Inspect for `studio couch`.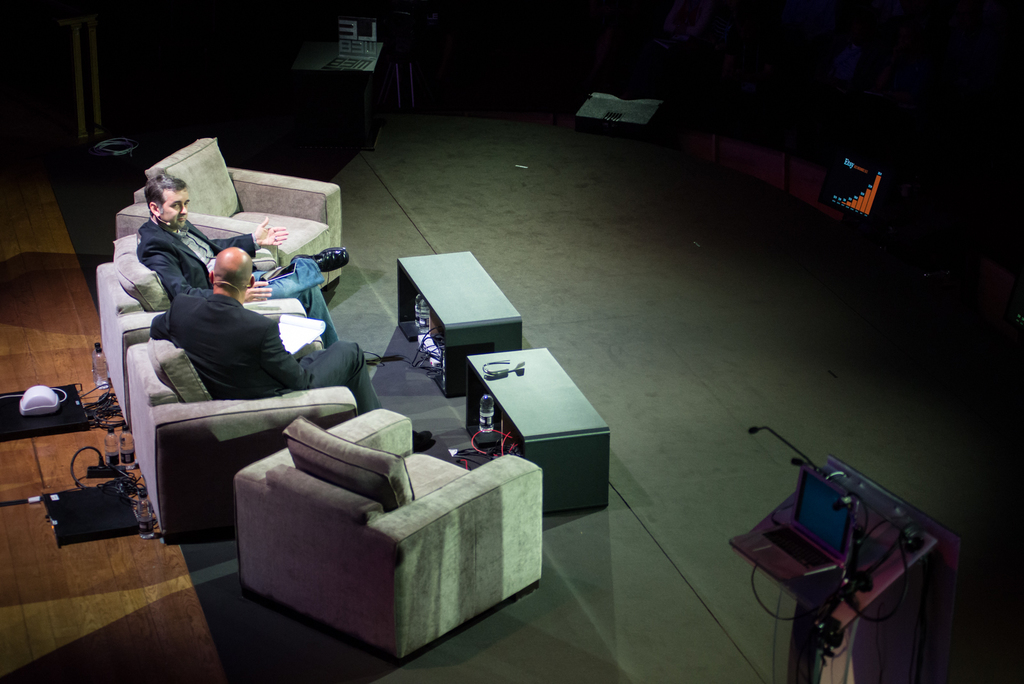
Inspection: 110 134 336 282.
